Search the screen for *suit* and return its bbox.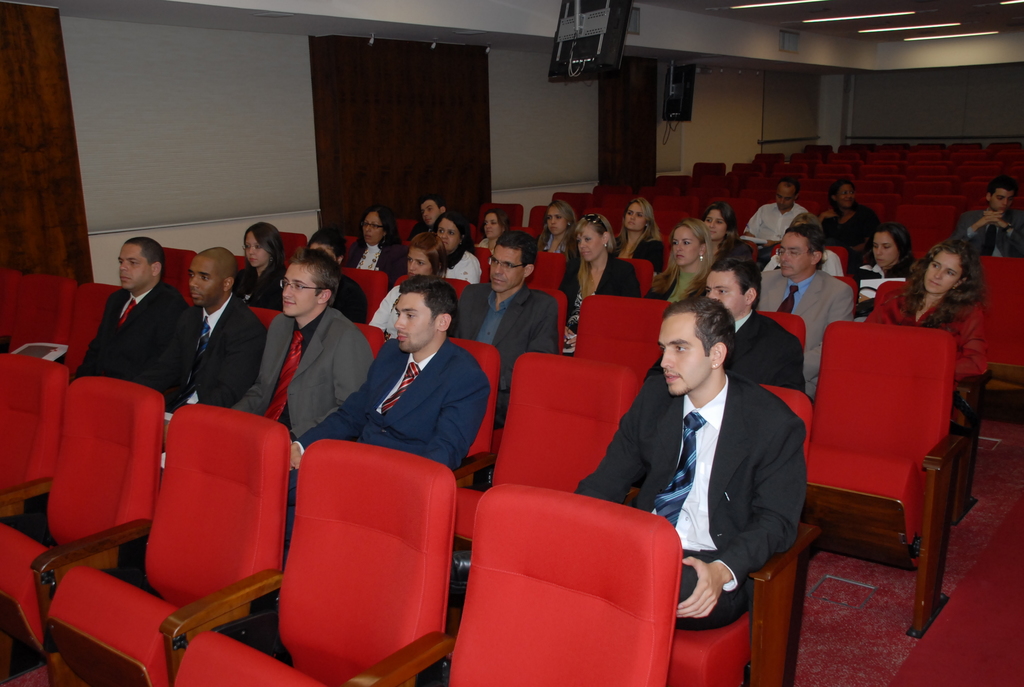
Found: (571,373,811,634).
